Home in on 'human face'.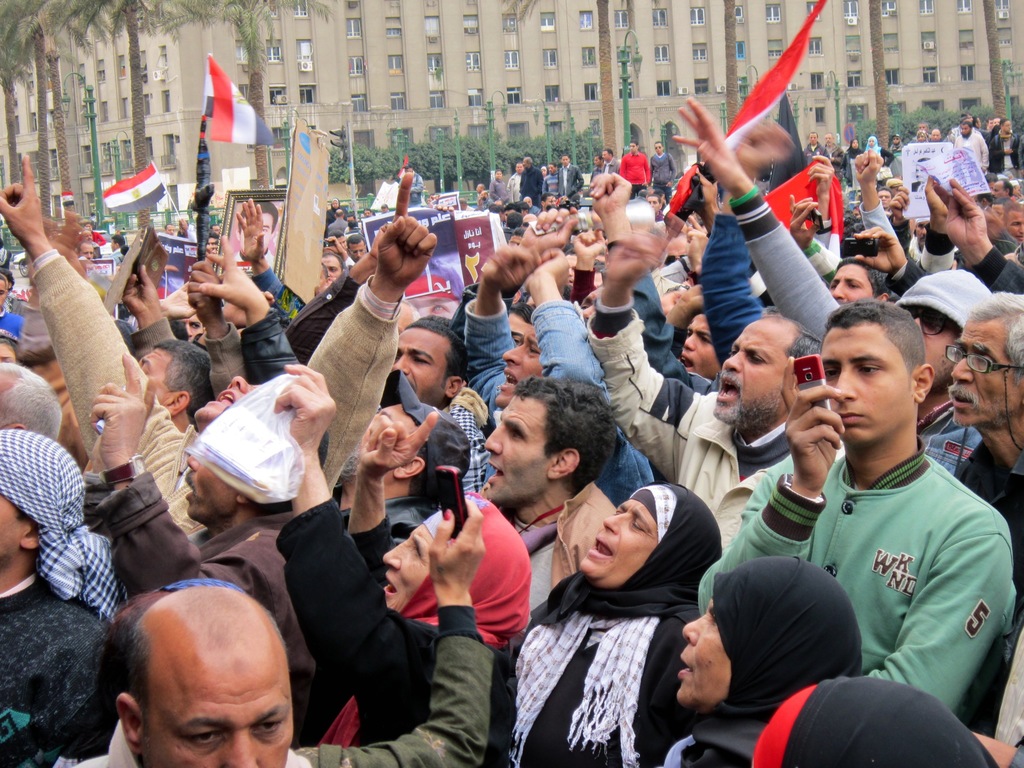
Homed in at Rect(548, 166, 557, 173).
